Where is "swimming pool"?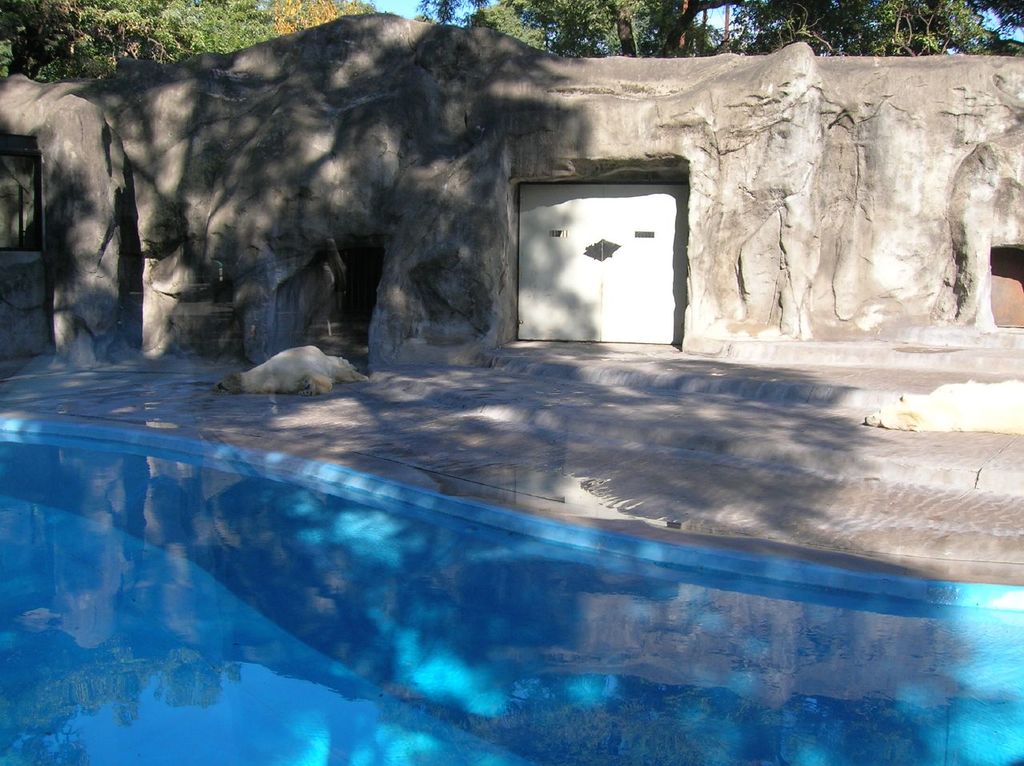
[108,399,996,747].
